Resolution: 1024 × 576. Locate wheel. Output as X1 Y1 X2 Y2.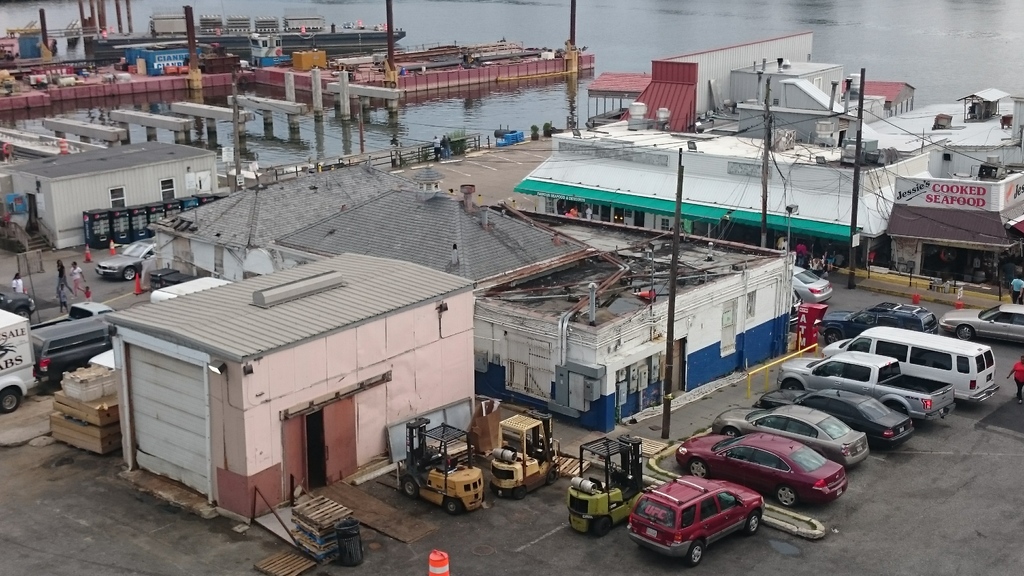
515 486 526 501.
